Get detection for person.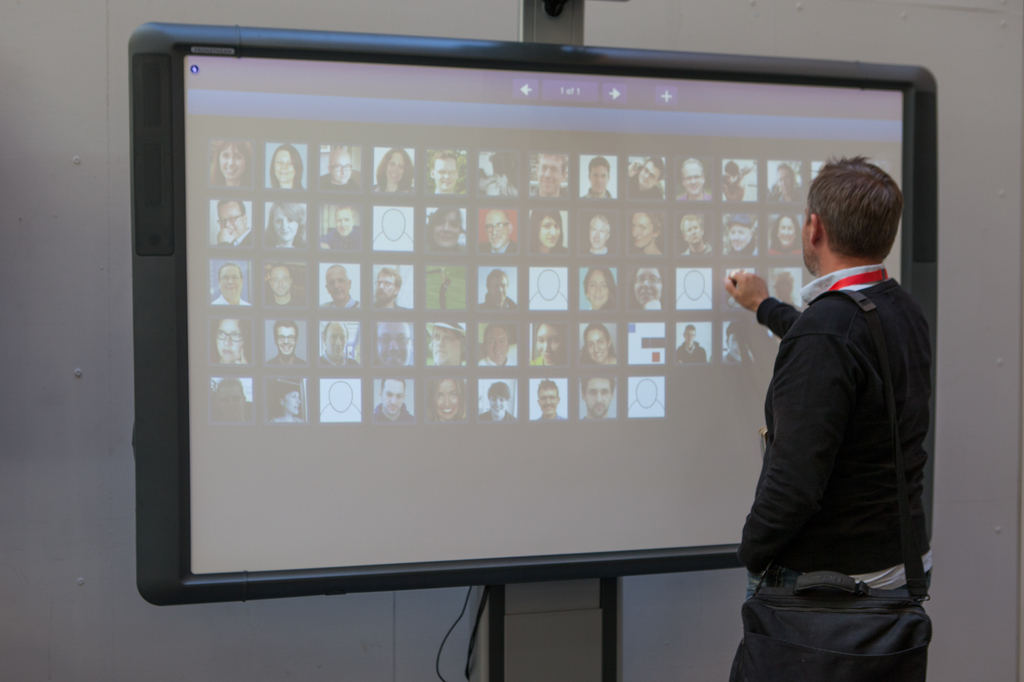
Detection: (x1=272, y1=141, x2=301, y2=190).
